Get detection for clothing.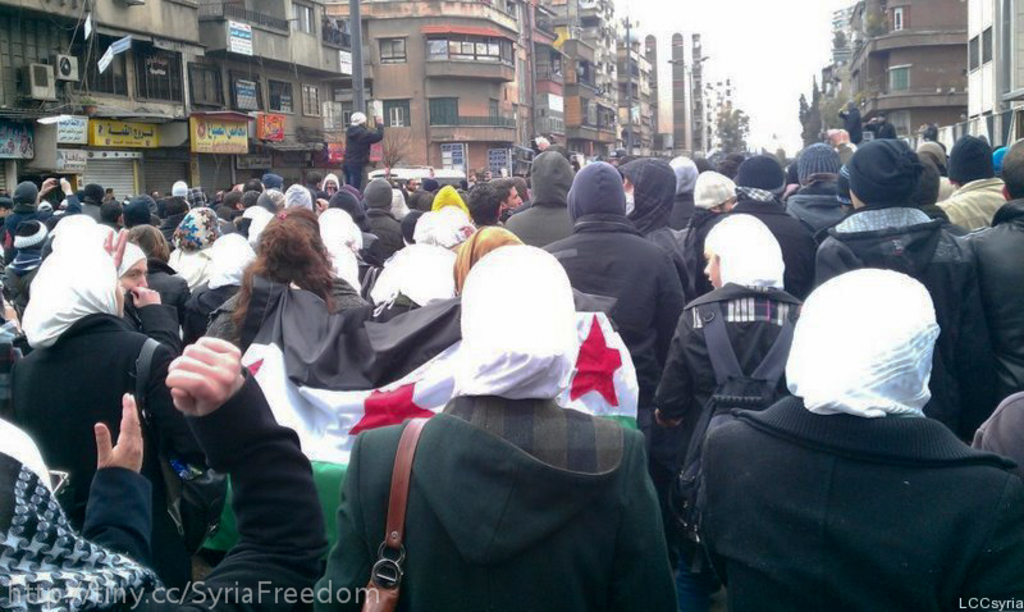
Detection: pyautogui.locateOnScreen(544, 160, 680, 415).
